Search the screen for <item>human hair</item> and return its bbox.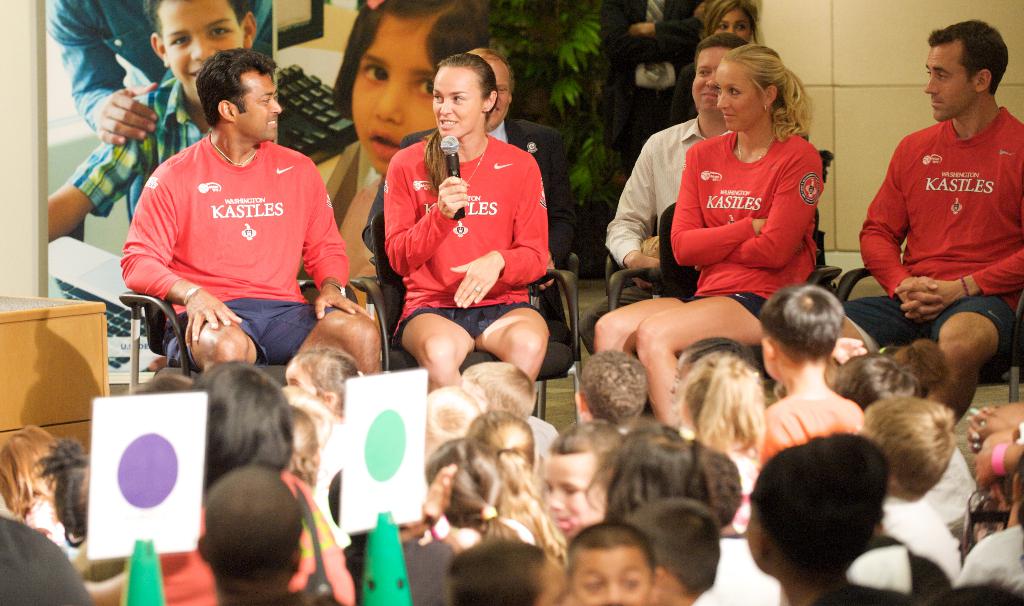
Found: Rect(189, 358, 296, 491).
